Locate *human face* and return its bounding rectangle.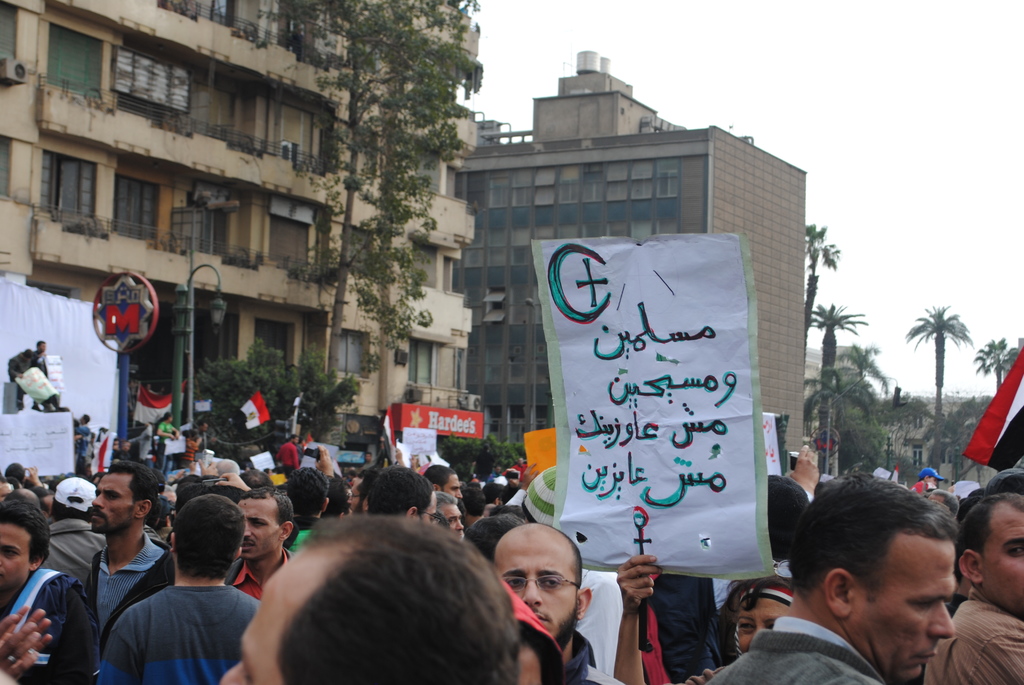
<box>40,340,47,353</box>.
